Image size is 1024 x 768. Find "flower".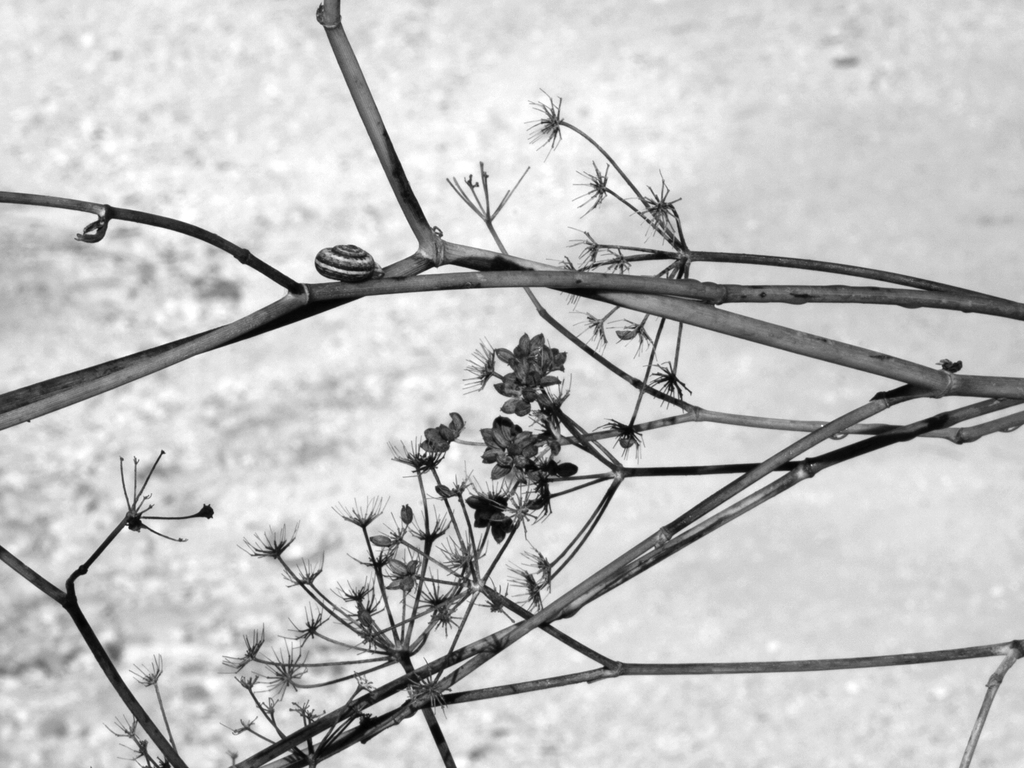
489, 434, 547, 482.
